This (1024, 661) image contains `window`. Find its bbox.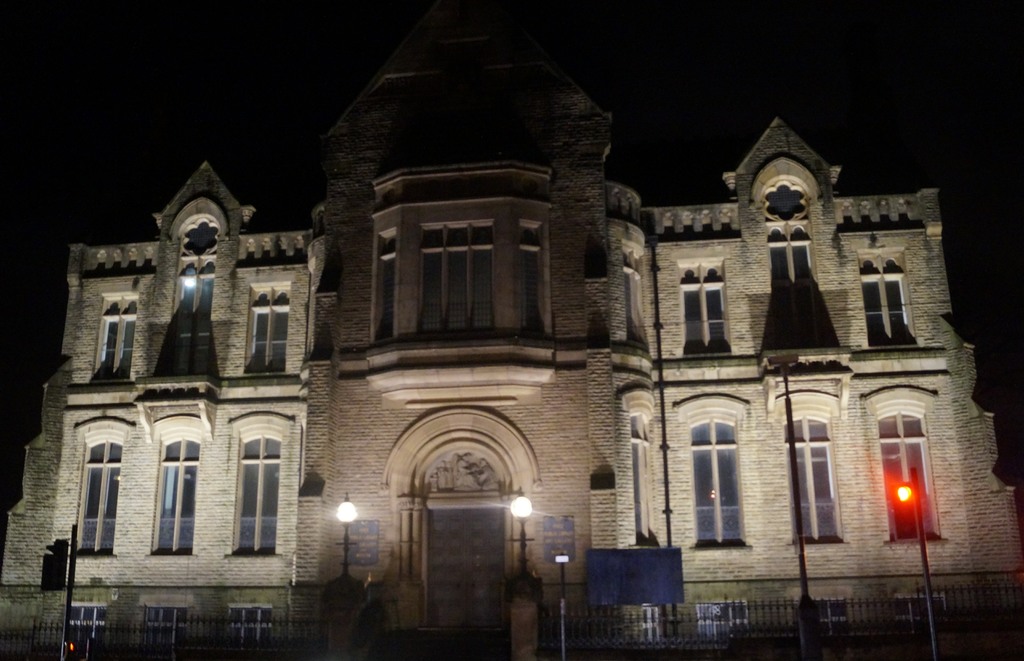
left=778, top=416, right=843, bottom=538.
